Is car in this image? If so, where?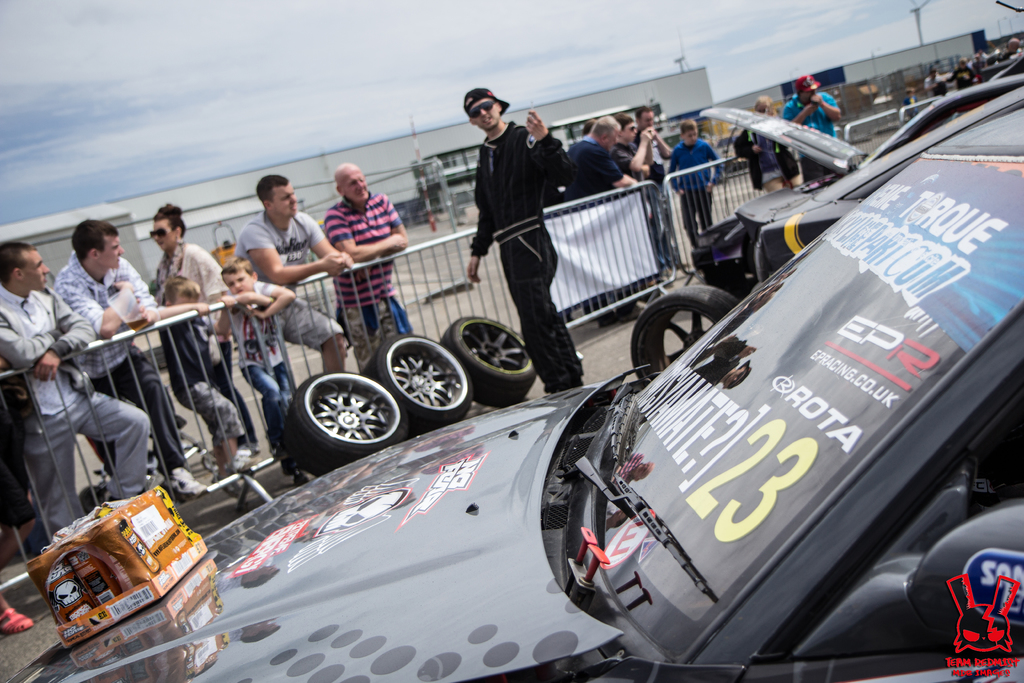
Yes, at x1=628 y1=72 x2=1023 y2=378.
